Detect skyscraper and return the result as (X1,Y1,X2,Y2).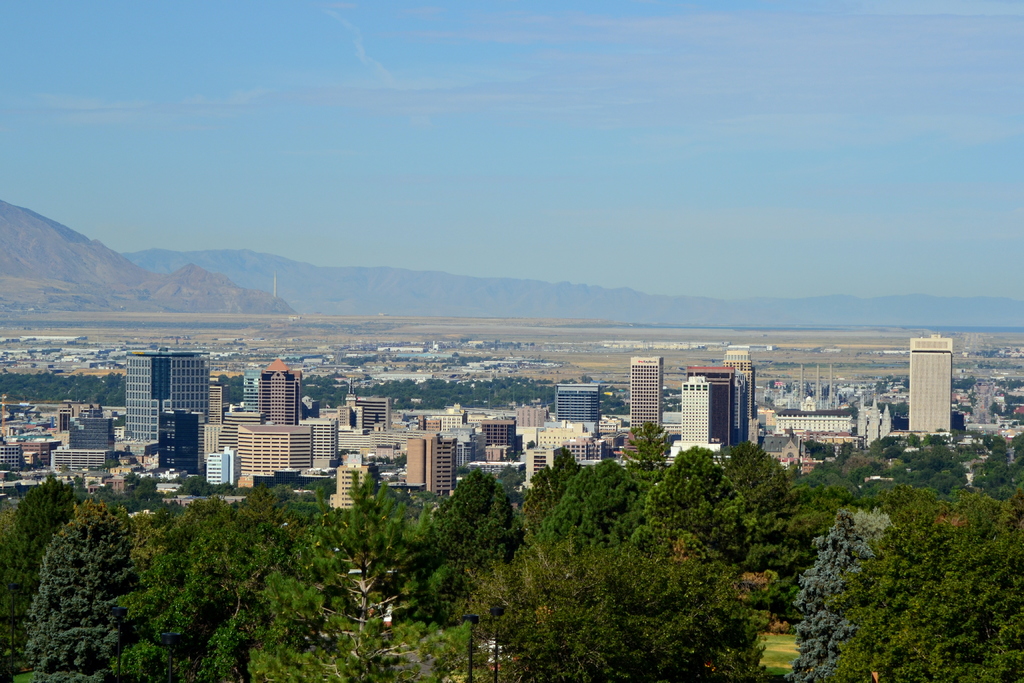
(69,414,115,450).
